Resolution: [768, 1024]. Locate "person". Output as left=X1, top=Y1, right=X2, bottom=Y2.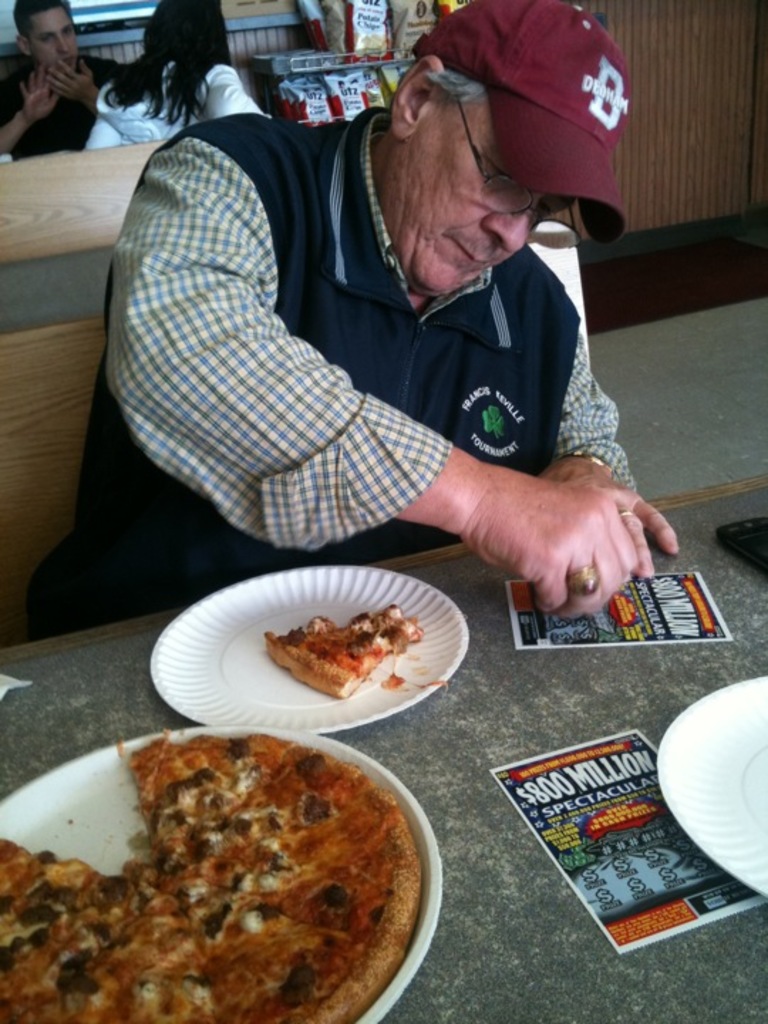
left=85, top=0, right=270, bottom=148.
